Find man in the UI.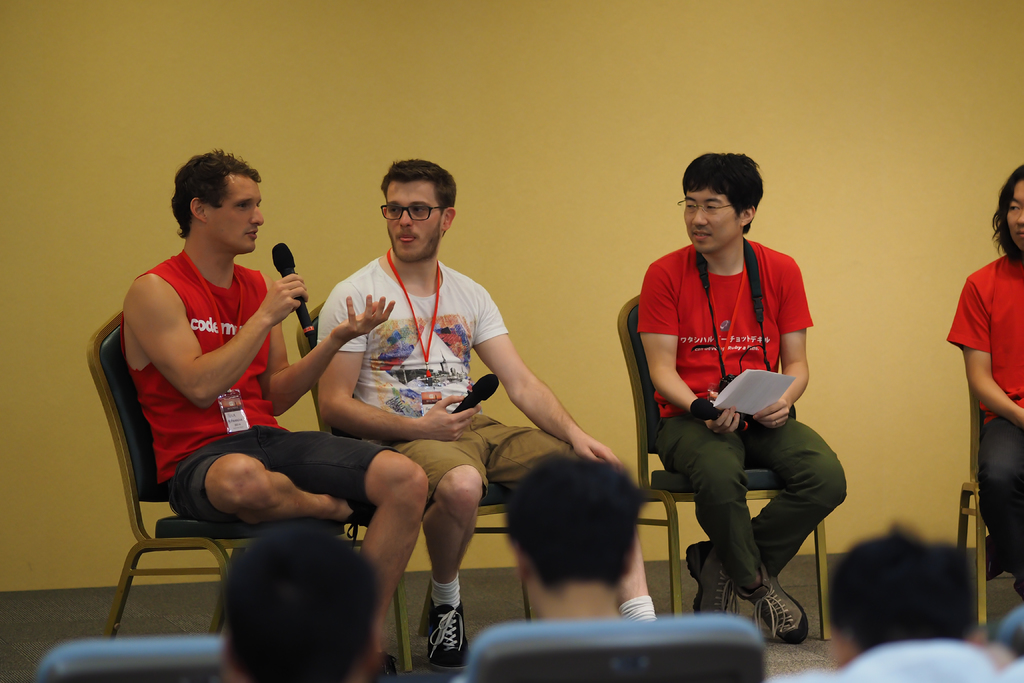
UI element at {"x1": 320, "y1": 157, "x2": 660, "y2": 672}.
